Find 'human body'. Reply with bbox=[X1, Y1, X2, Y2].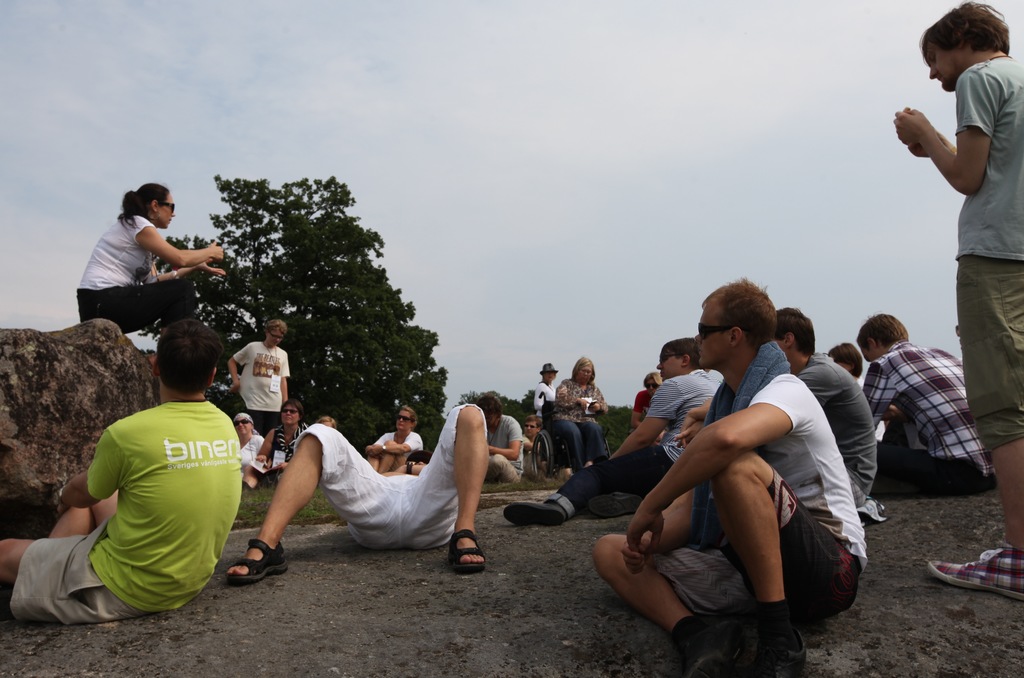
bbox=[1, 313, 241, 608].
